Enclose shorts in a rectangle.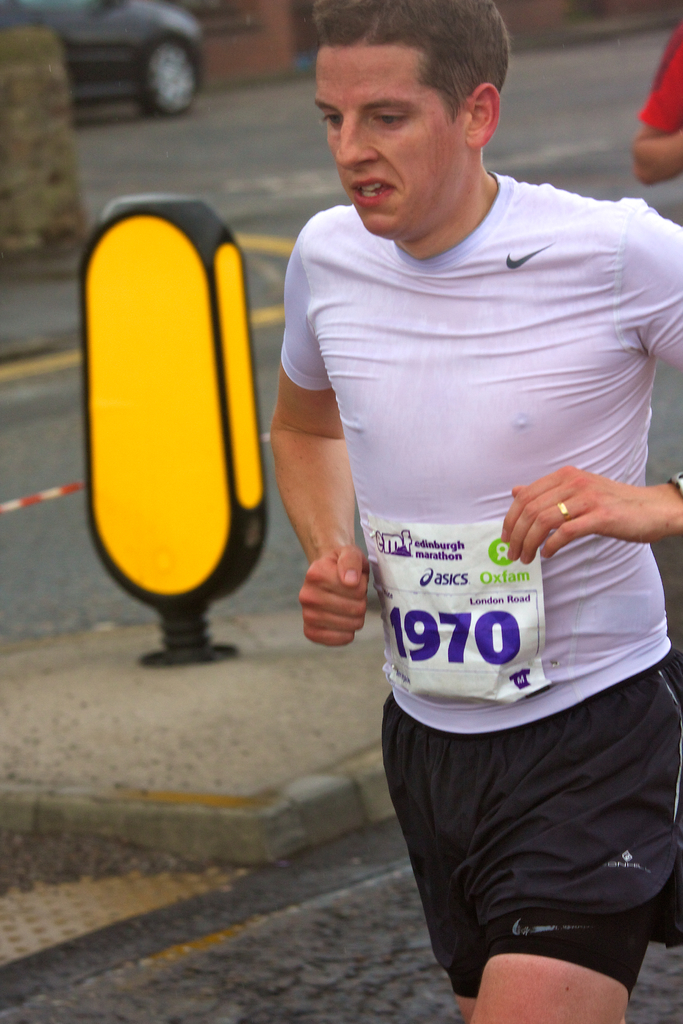
<box>381,710,659,980</box>.
